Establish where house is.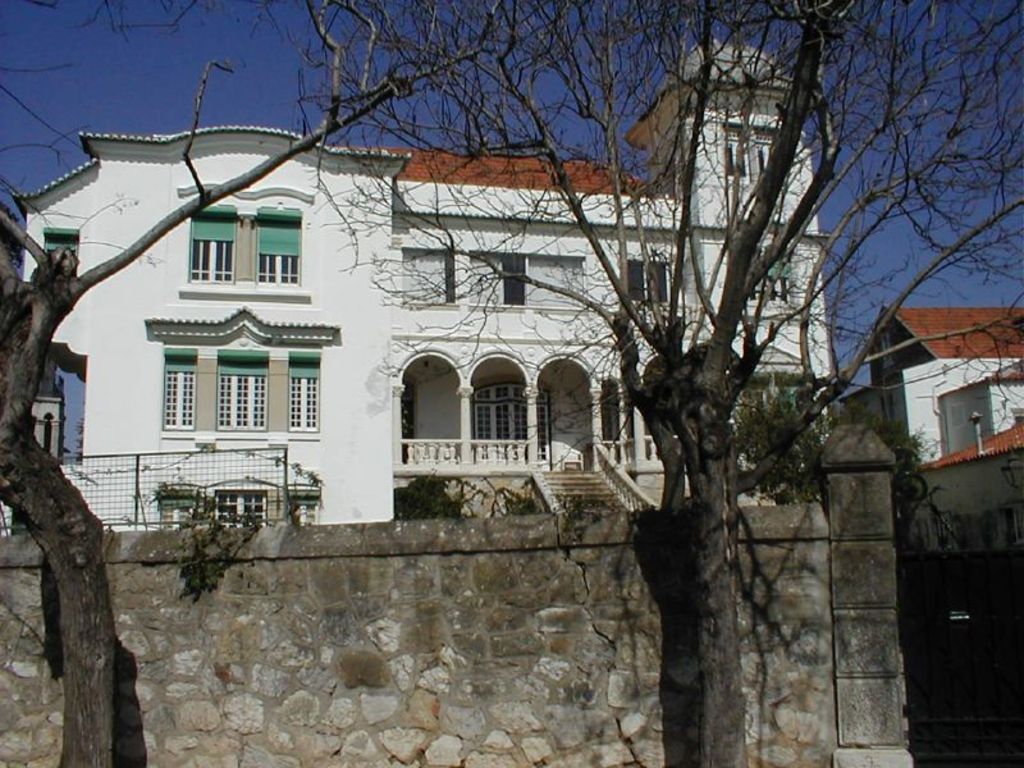
Established at bbox=[13, 37, 832, 535].
